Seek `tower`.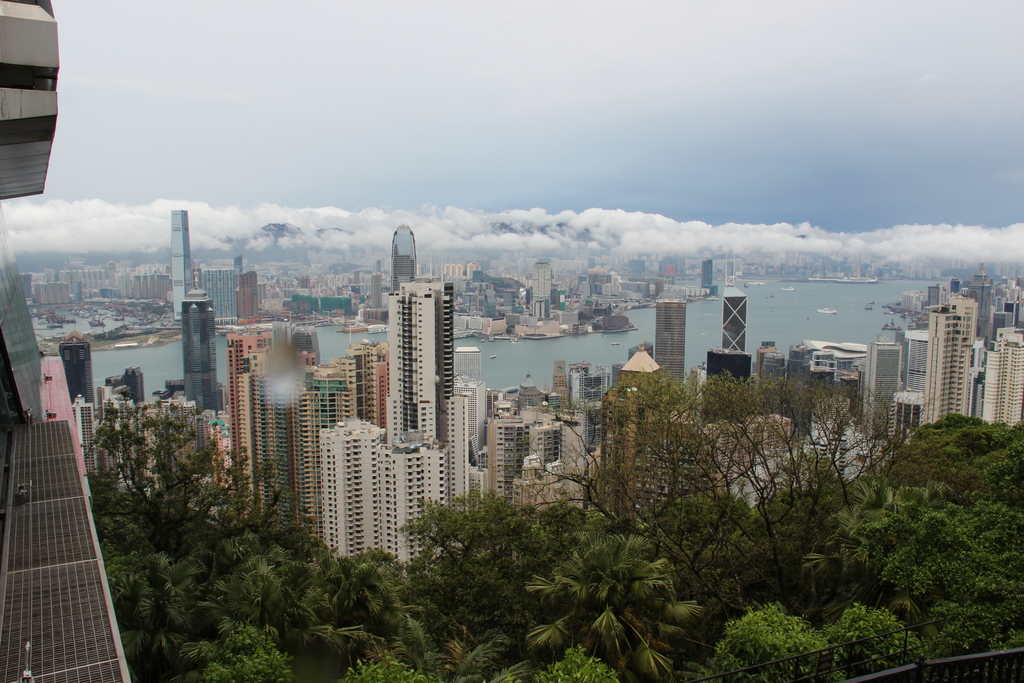
<bbox>869, 341, 899, 440</bbox>.
